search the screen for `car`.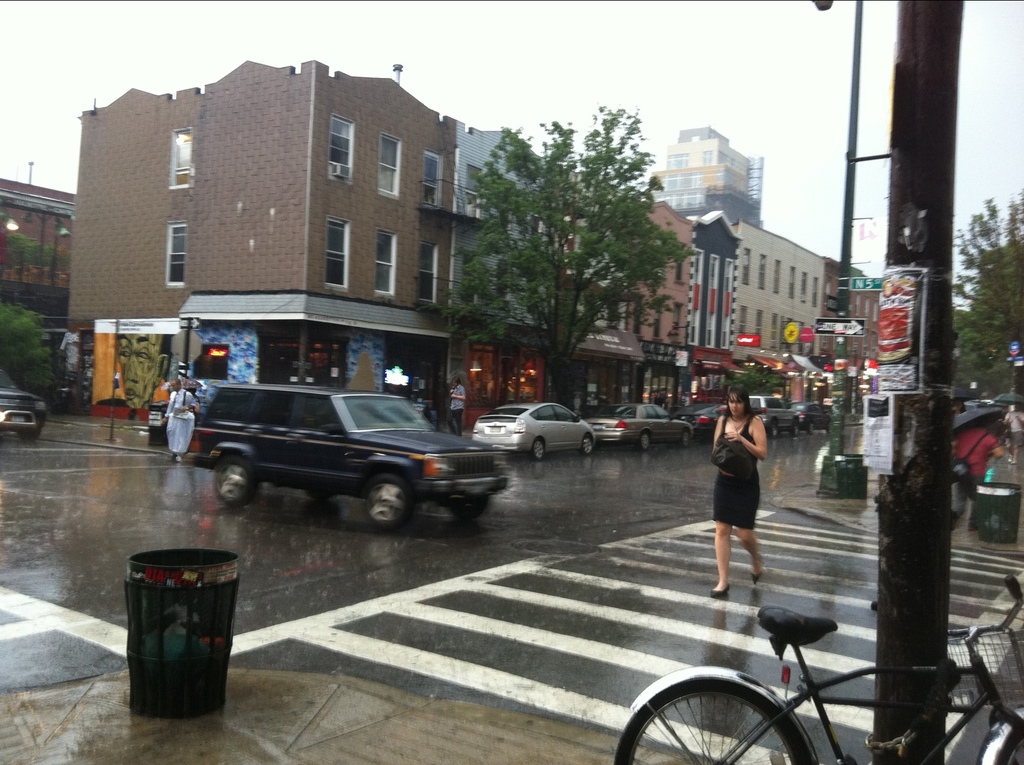
Found at x1=0, y1=369, x2=45, y2=438.
